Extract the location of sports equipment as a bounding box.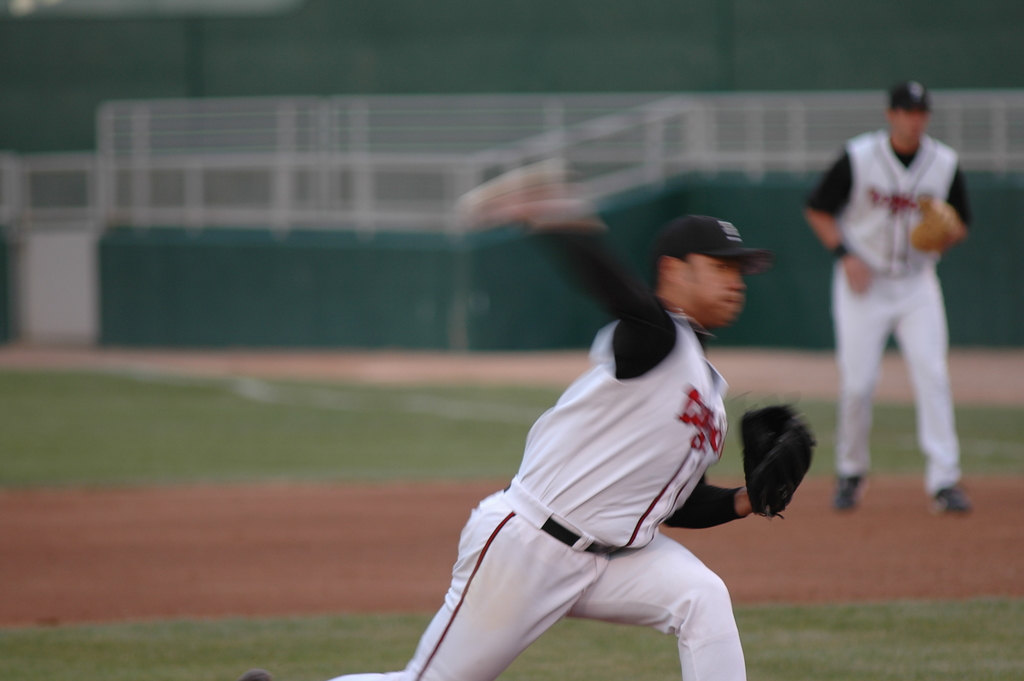
rect(739, 398, 817, 521).
